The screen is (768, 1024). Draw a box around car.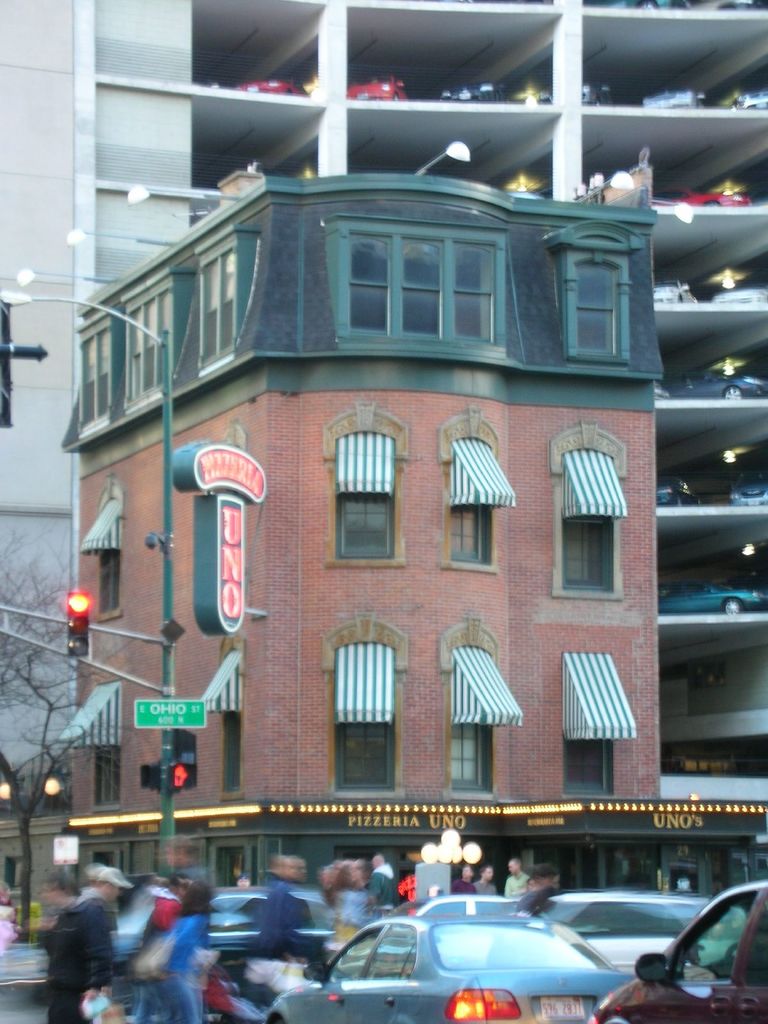
pyautogui.locateOnScreen(541, 889, 760, 959).
